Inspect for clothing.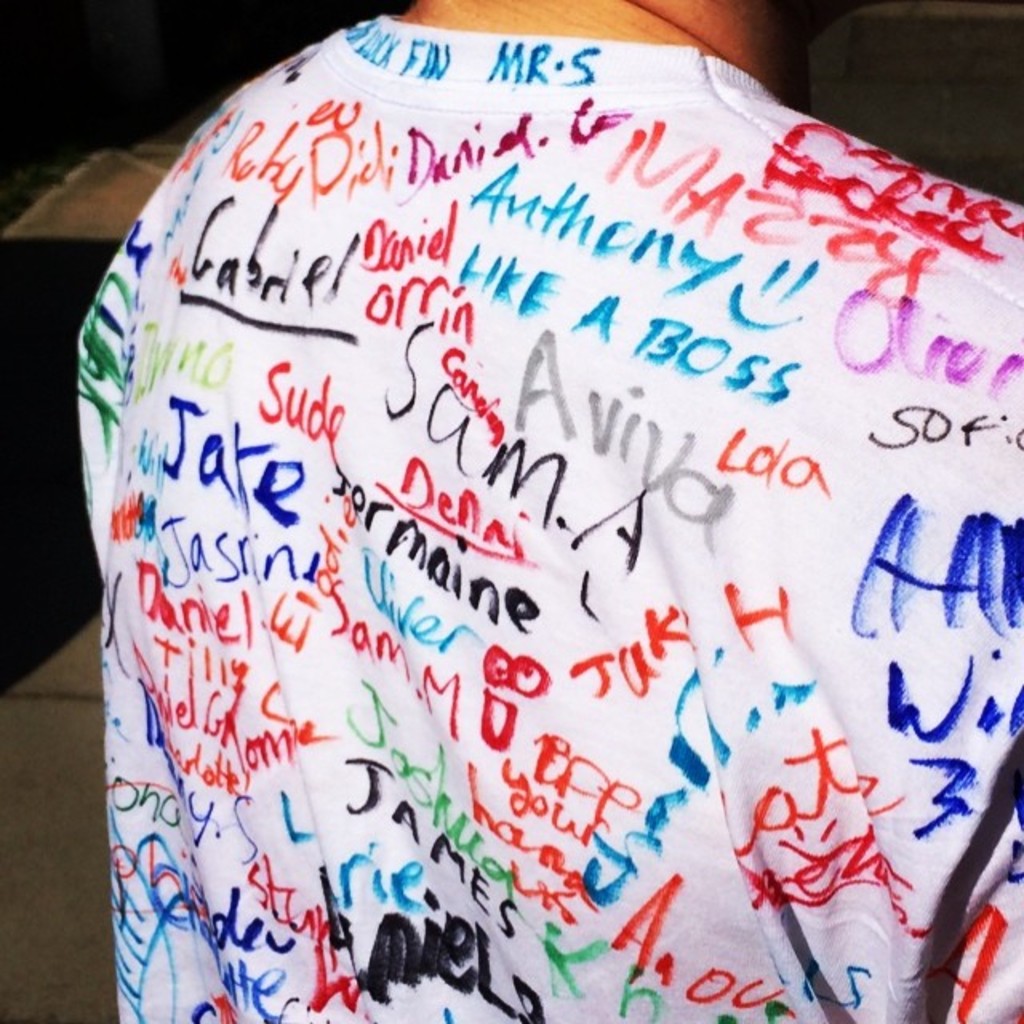
Inspection: 35,30,1023,974.
